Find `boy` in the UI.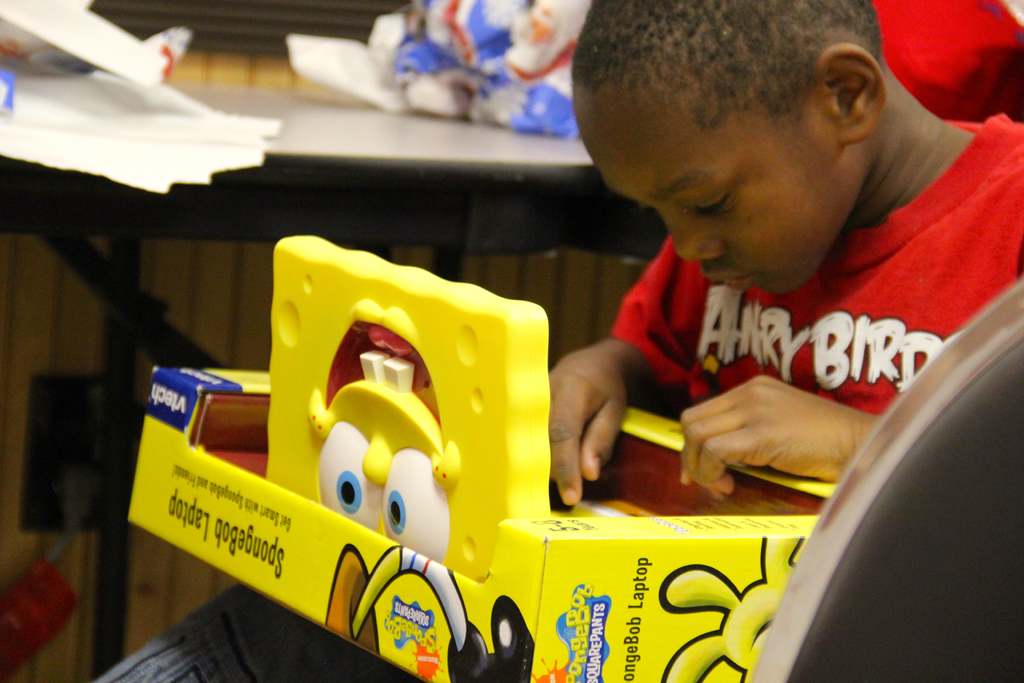
UI element at <region>545, 0, 1023, 511</region>.
